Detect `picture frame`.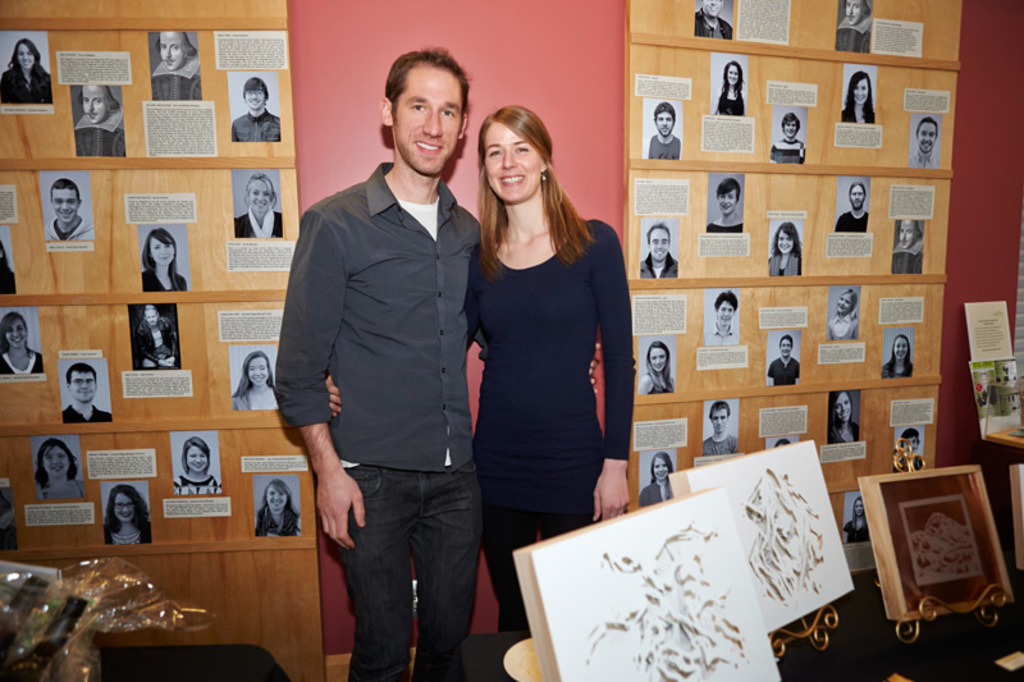
Detected at 69, 75, 128, 159.
